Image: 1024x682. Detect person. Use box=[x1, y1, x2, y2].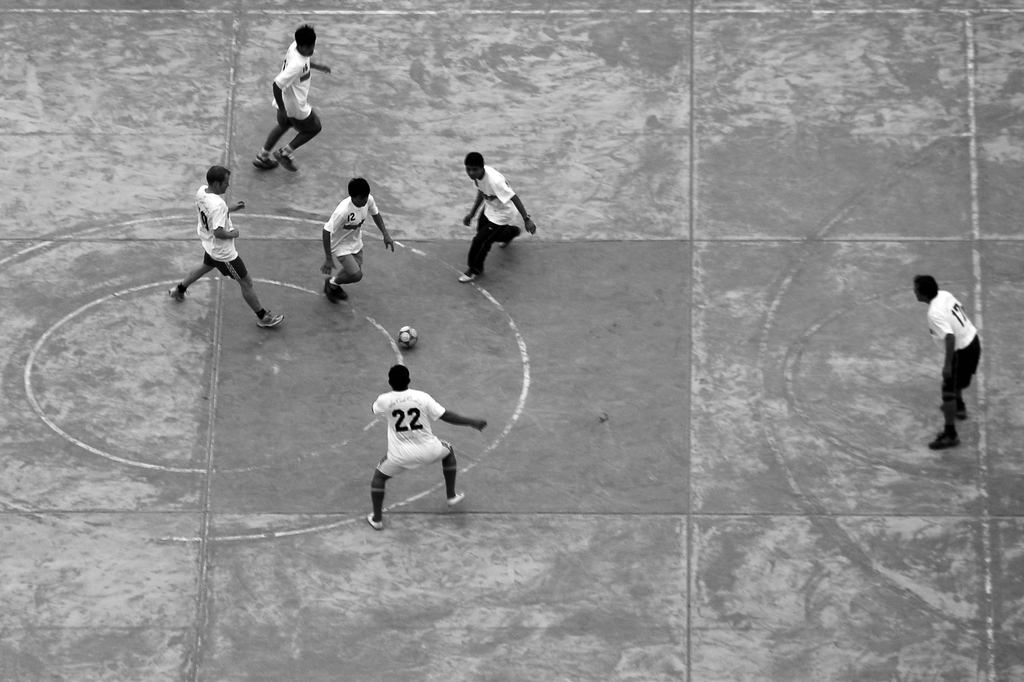
box=[911, 275, 984, 453].
